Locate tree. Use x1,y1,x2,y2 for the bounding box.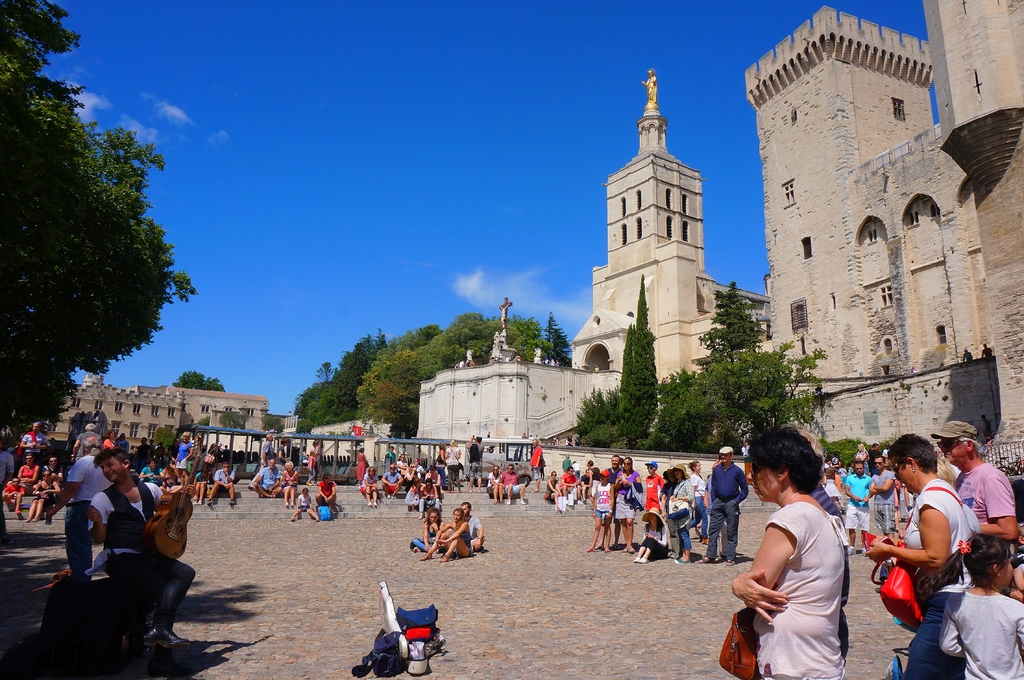
154,426,178,454.
